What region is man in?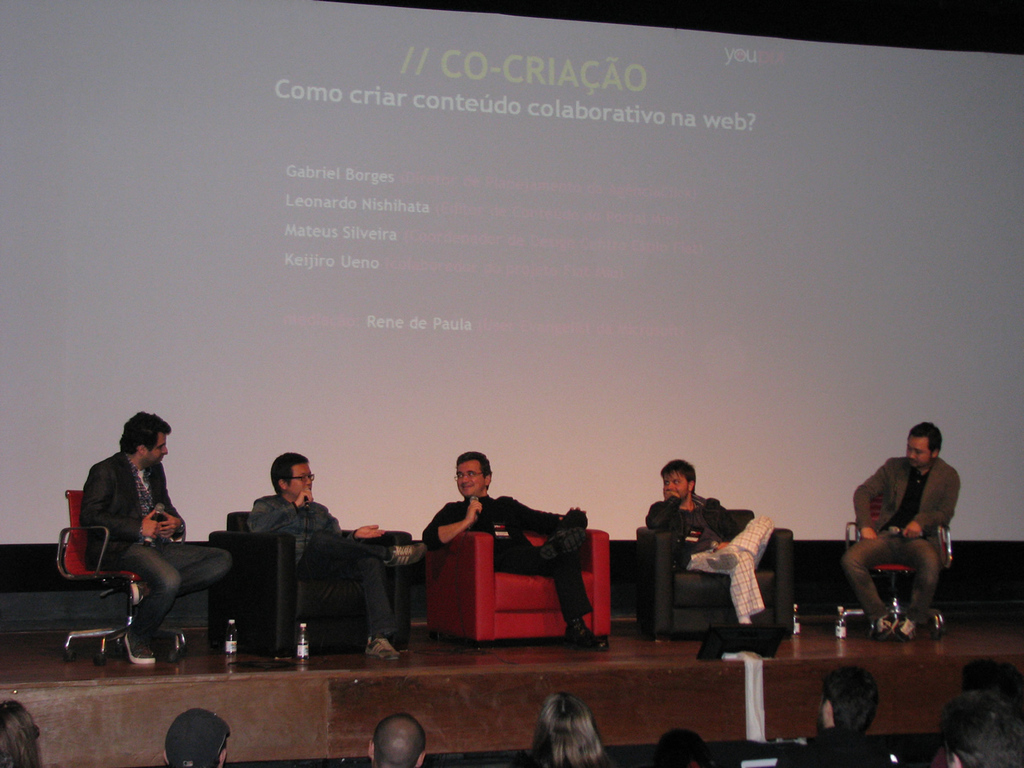
<box>654,729,714,767</box>.
